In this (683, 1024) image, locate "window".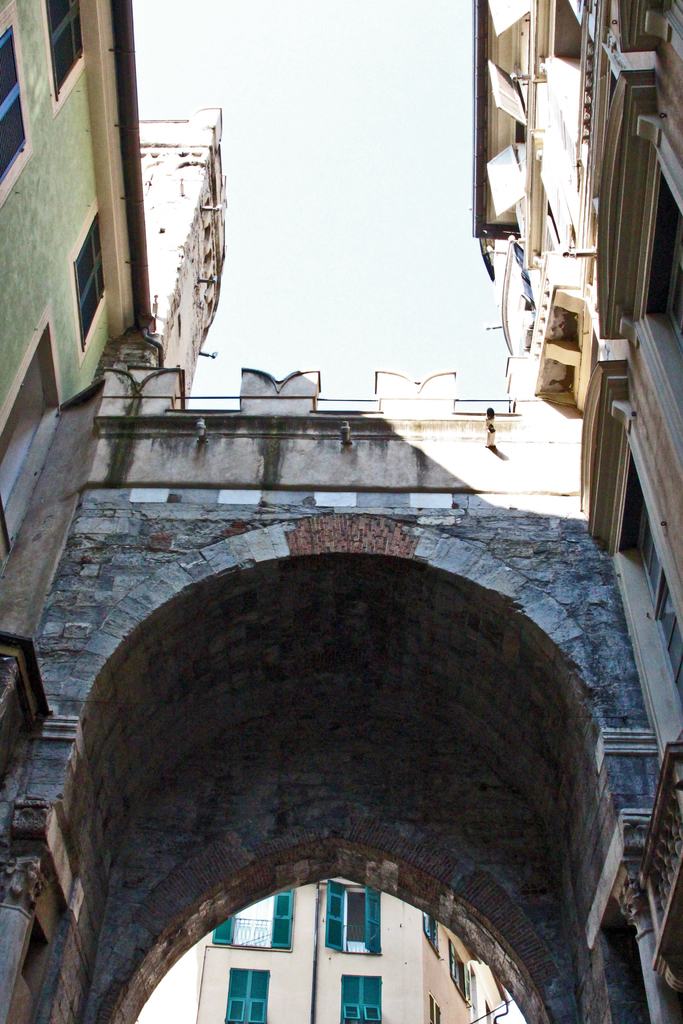
Bounding box: 215:891:295:945.
